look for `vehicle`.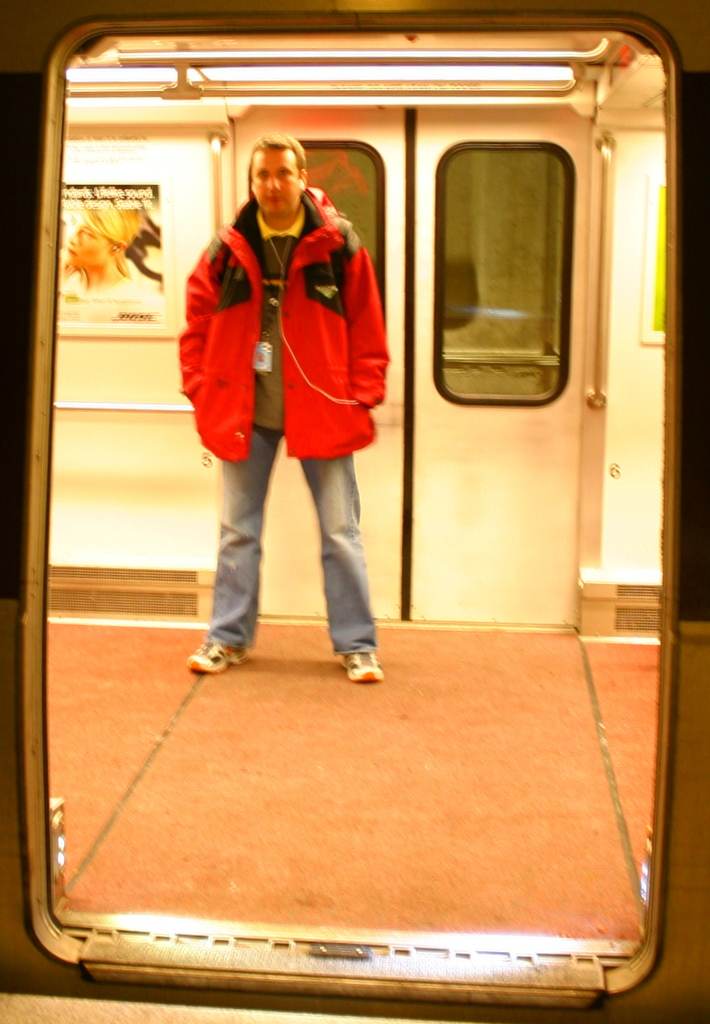
Found: BBox(0, 0, 709, 1023).
